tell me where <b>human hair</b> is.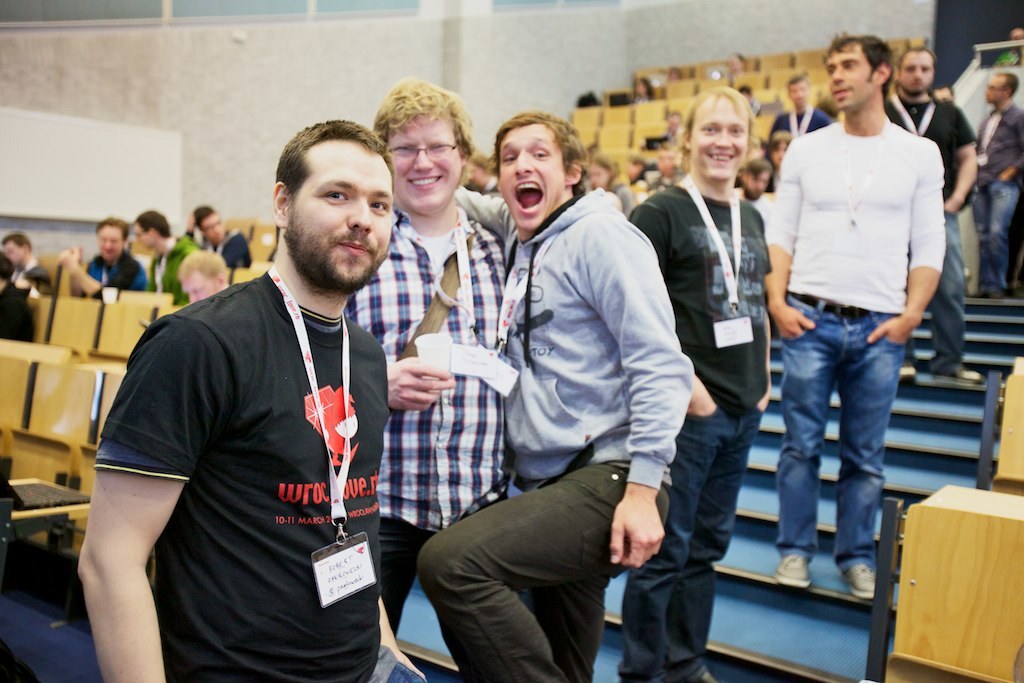
<b>human hair</b> is at (x1=639, y1=80, x2=651, y2=99).
